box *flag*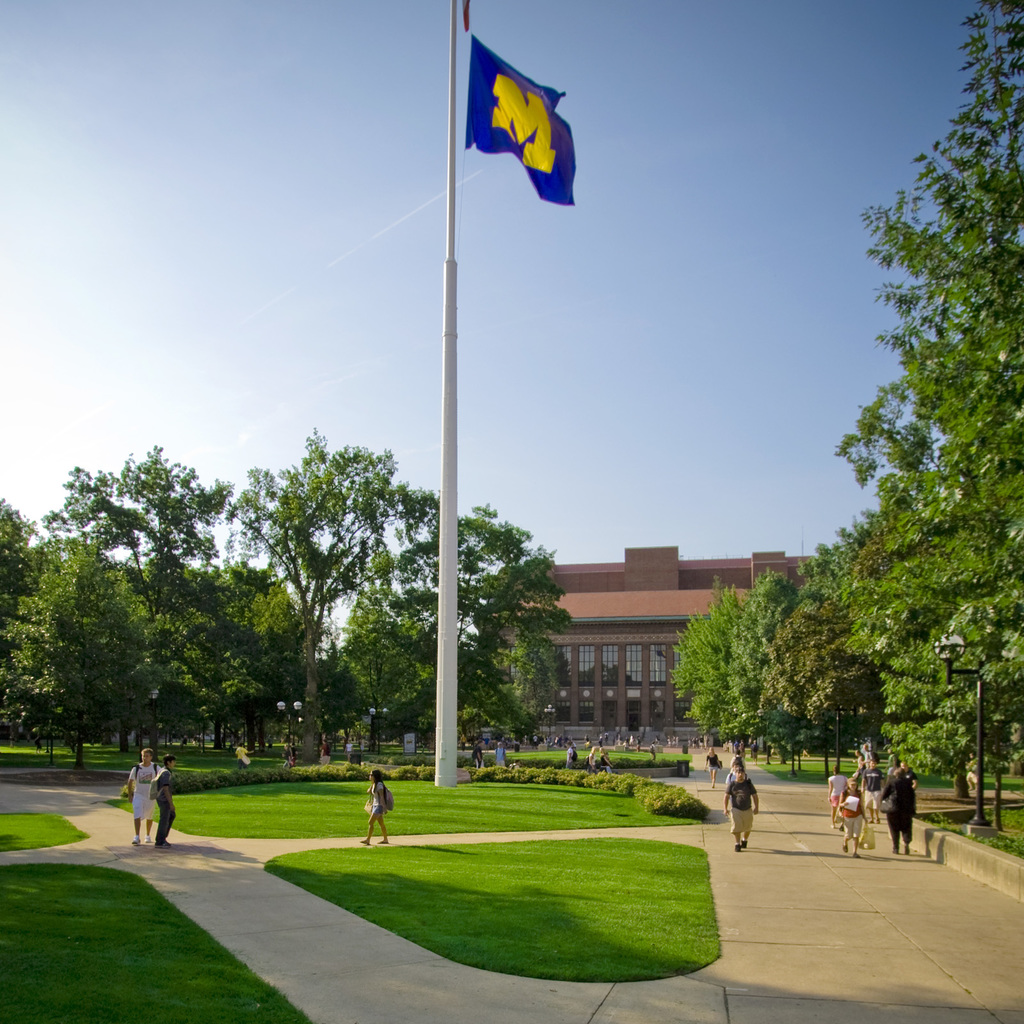
{"left": 464, "top": 32, "right": 578, "bottom": 204}
